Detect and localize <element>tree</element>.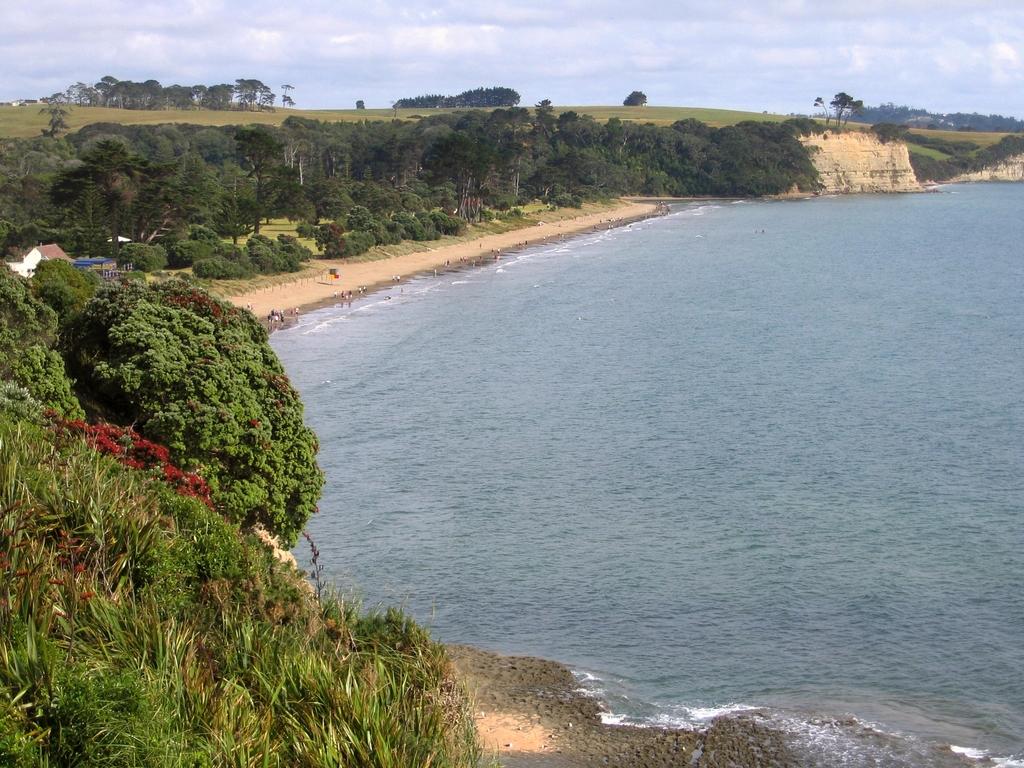
Localized at locate(0, 255, 92, 427).
